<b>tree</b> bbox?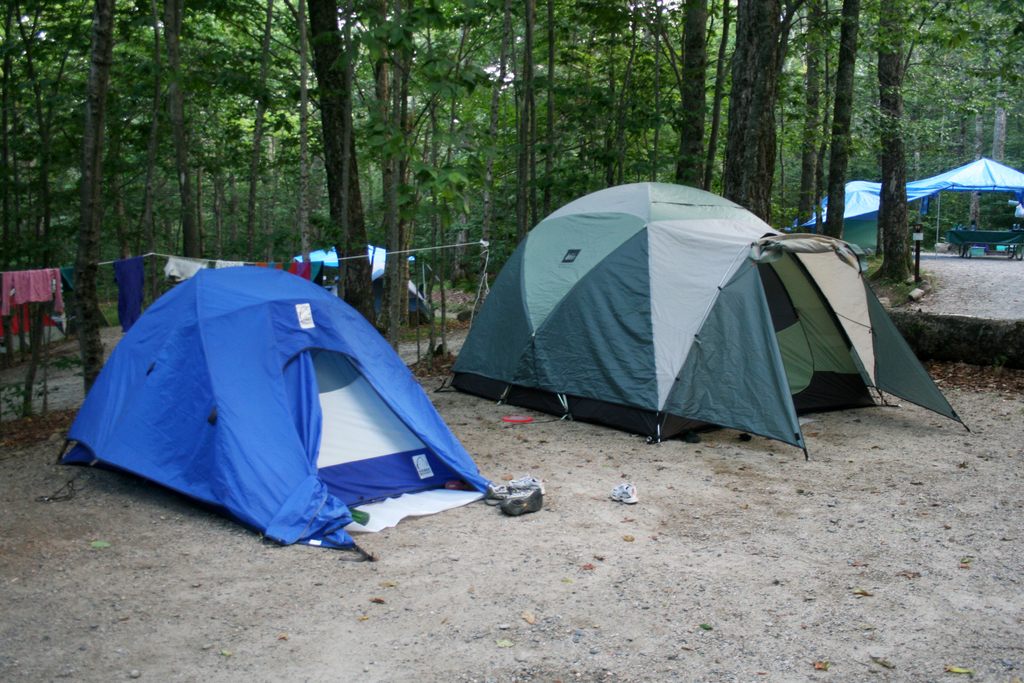
locate(51, 0, 133, 386)
